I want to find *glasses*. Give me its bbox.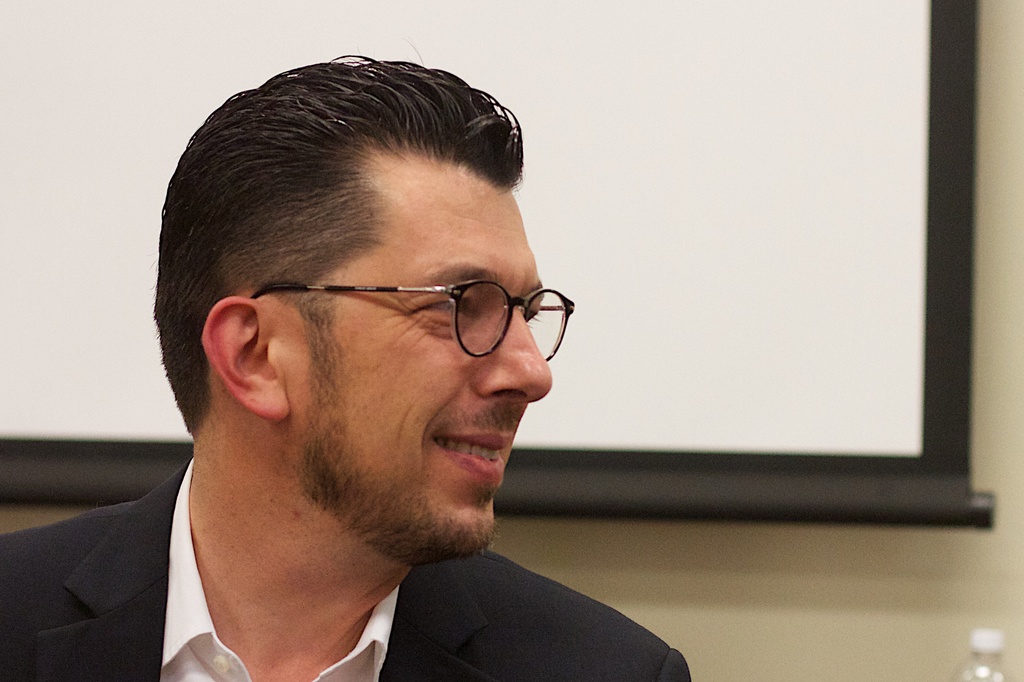
<bbox>249, 268, 572, 355</bbox>.
